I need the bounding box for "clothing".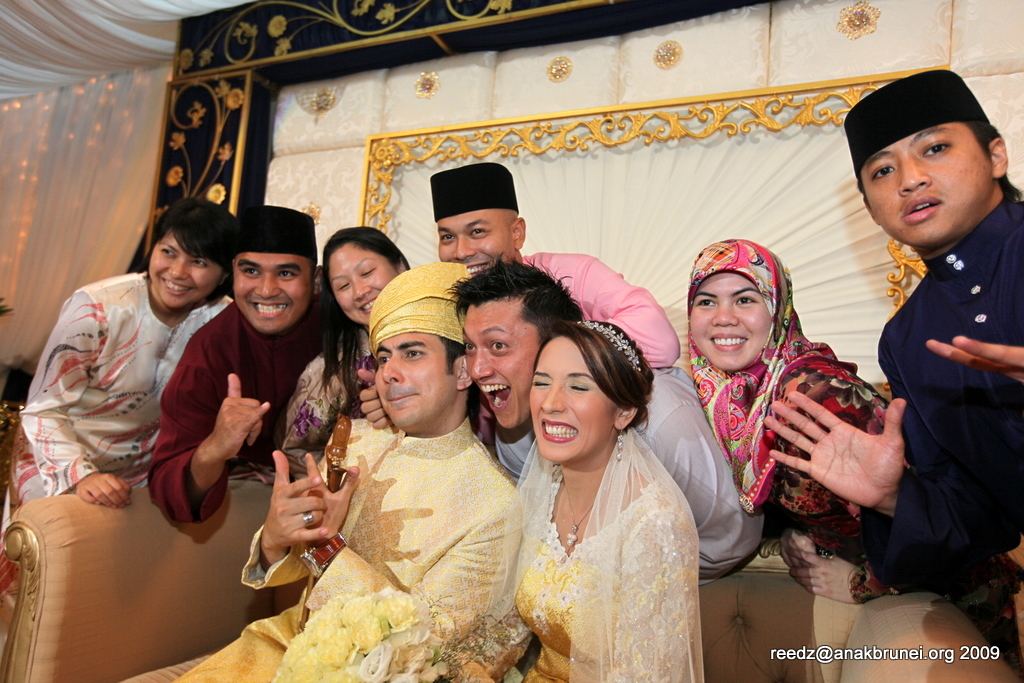
Here it is: bbox(860, 187, 1023, 599).
